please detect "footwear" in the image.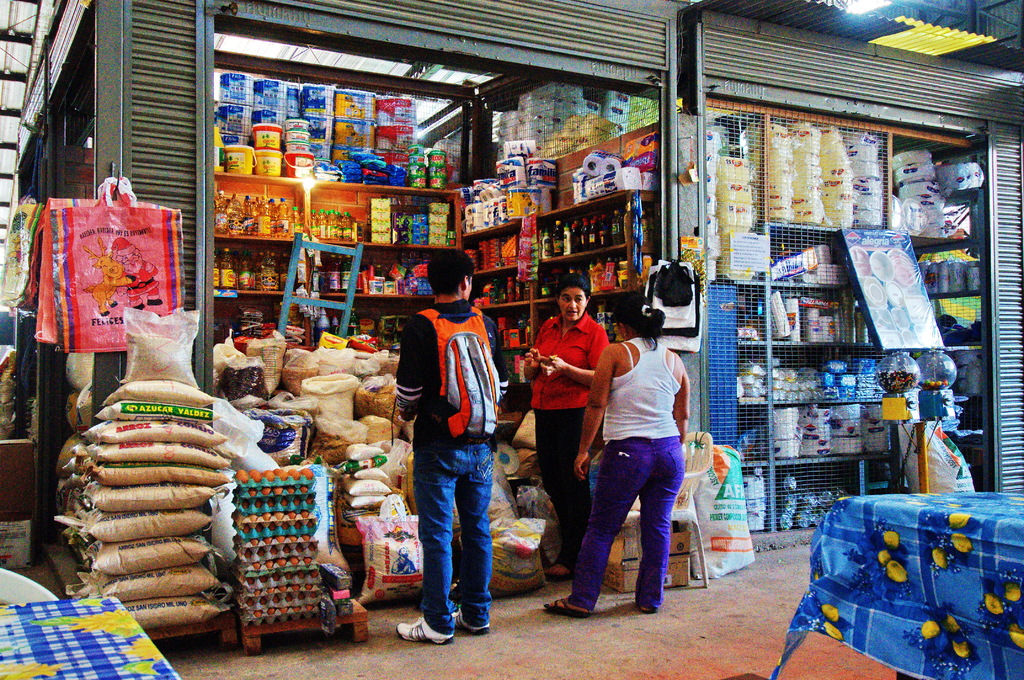
[451,608,490,635].
